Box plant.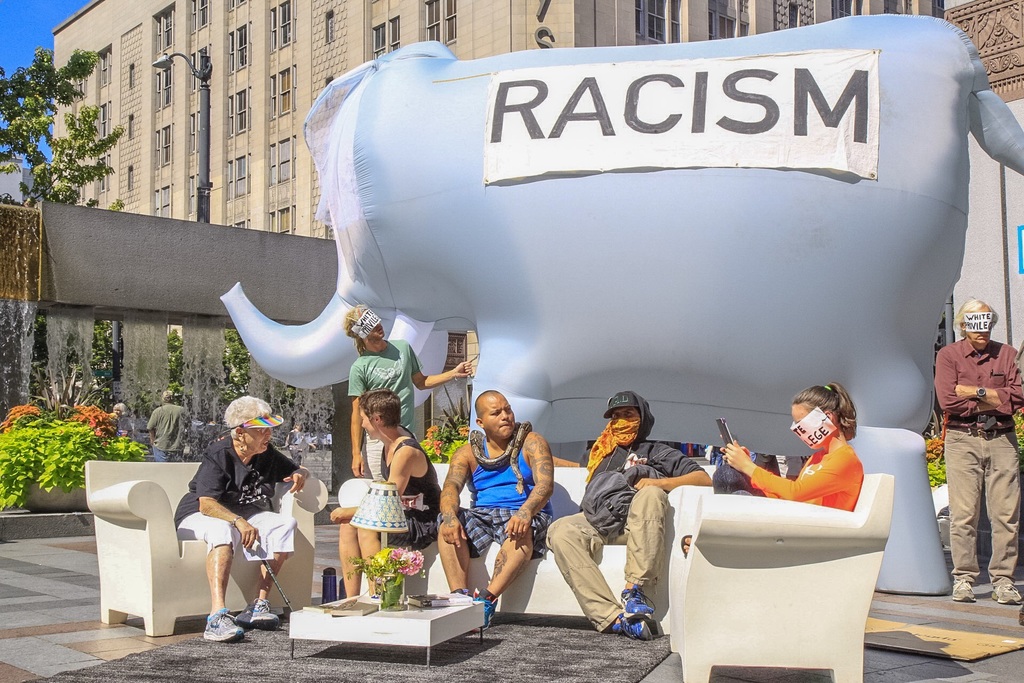
BBox(0, 404, 150, 514).
